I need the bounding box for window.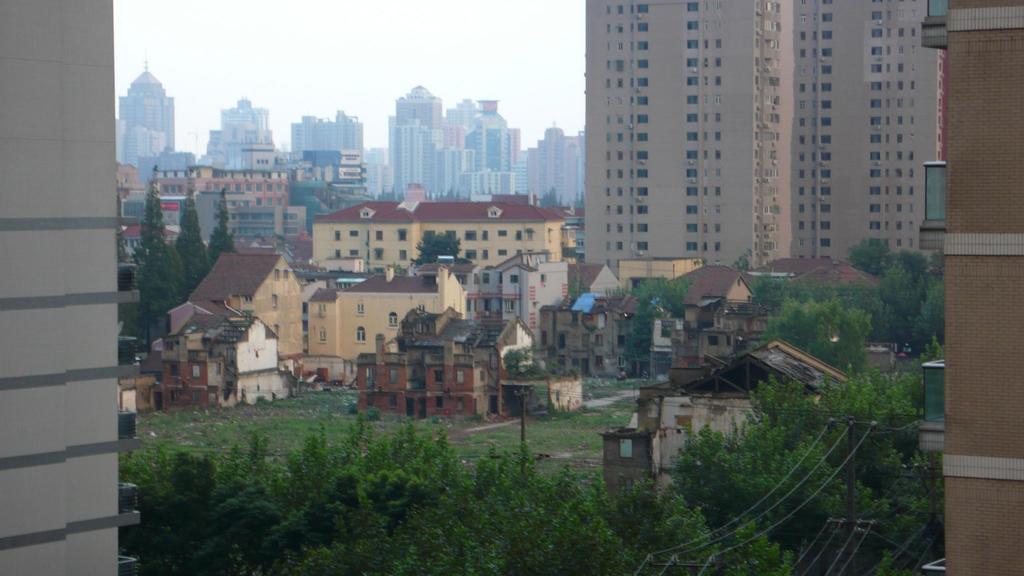
Here it is: select_region(170, 363, 177, 374).
